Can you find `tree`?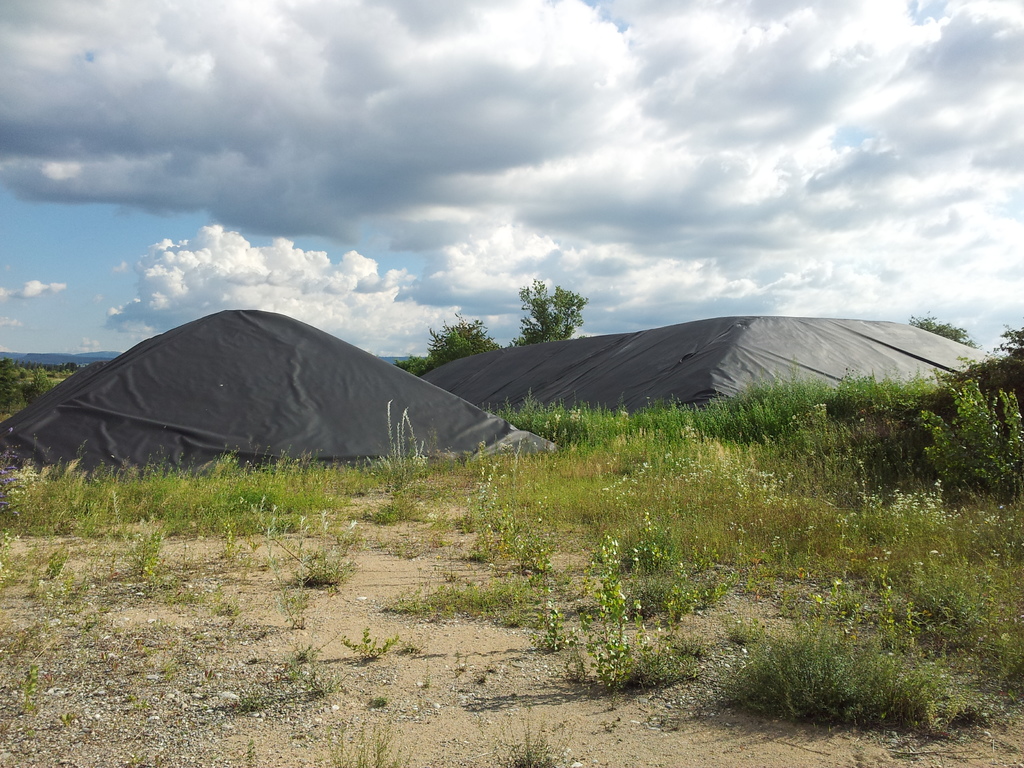
Yes, bounding box: (left=900, top=318, right=975, bottom=346).
